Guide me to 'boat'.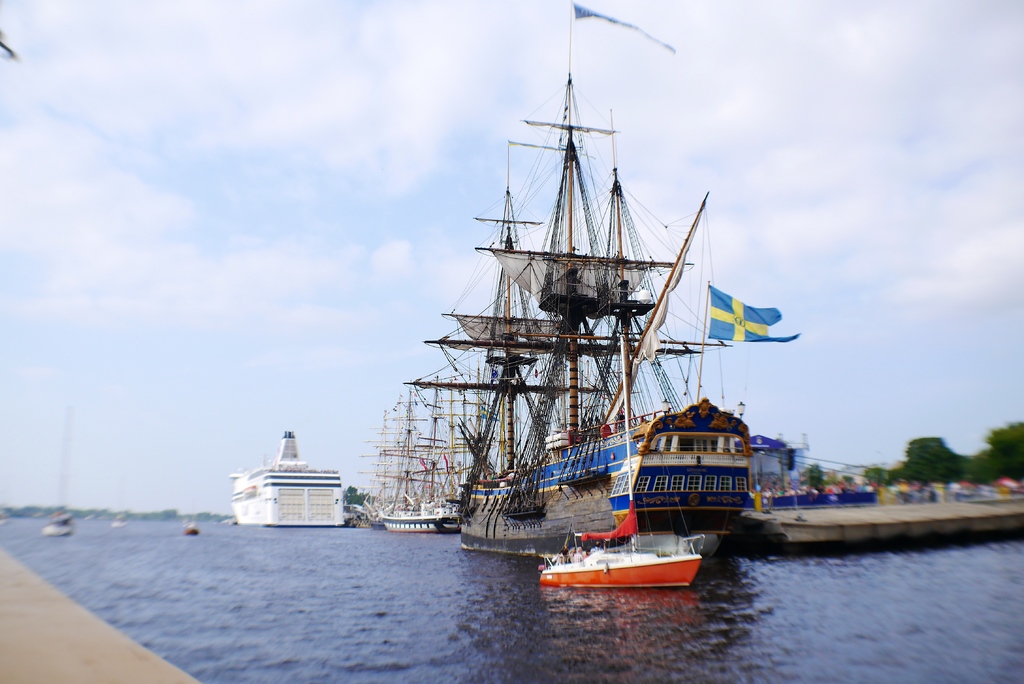
Guidance: region(405, 0, 755, 557).
